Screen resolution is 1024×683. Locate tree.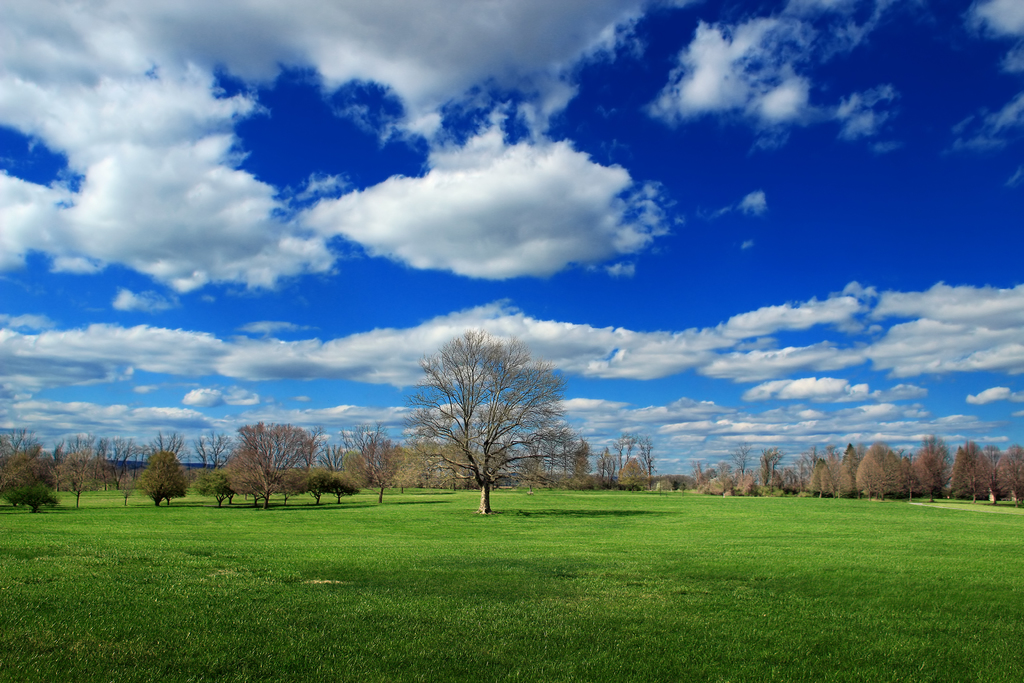
box(193, 434, 212, 470).
